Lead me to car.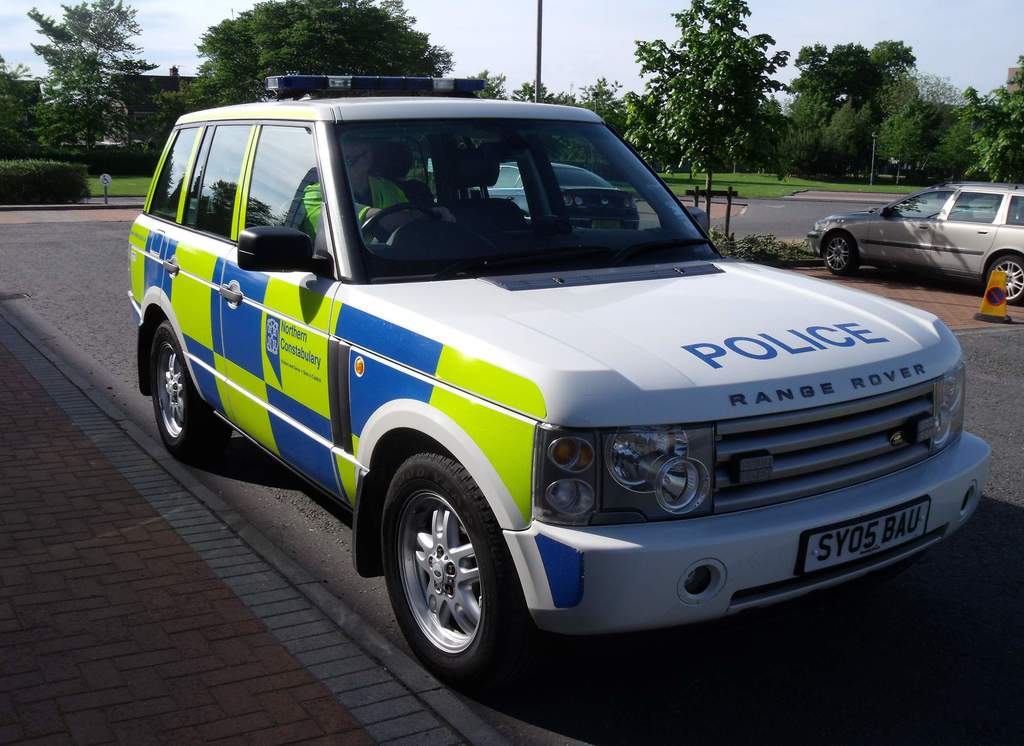
Lead to left=805, top=177, right=1023, bottom=300.
